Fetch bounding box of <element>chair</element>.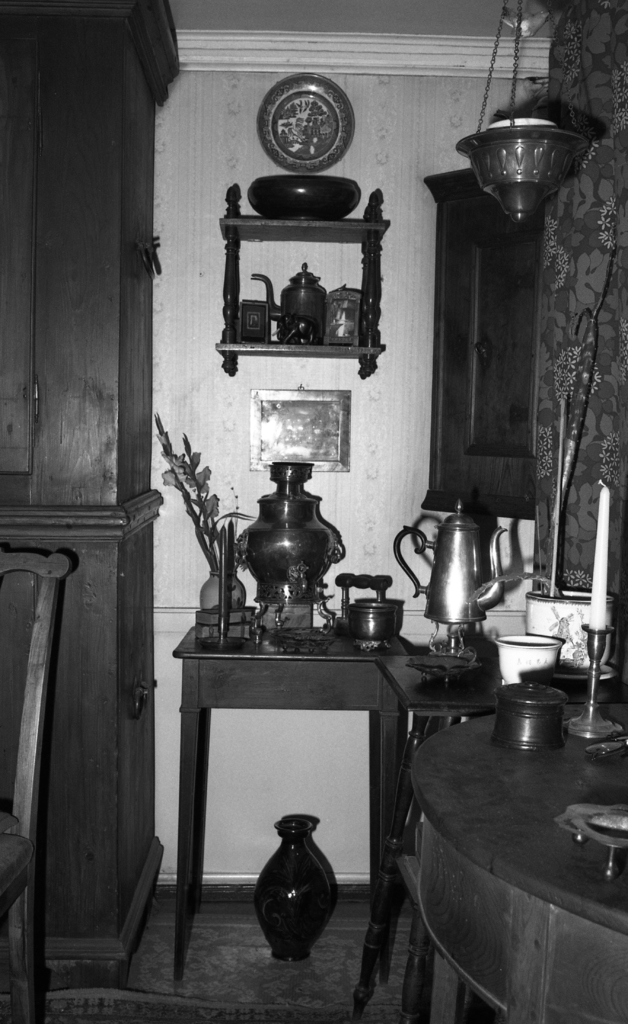
Bbox: <bbox>0, 543, 81, 1023</bbox>.
